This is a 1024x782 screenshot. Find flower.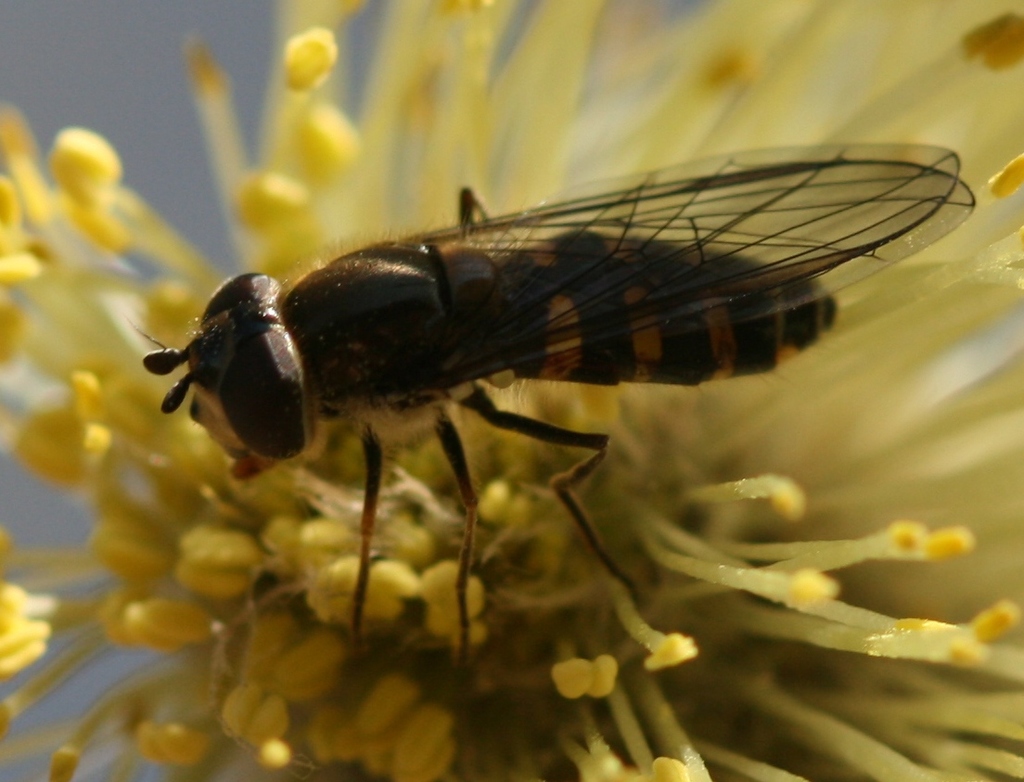
Bounding box: Rect(0, 0, 1023, 776).
